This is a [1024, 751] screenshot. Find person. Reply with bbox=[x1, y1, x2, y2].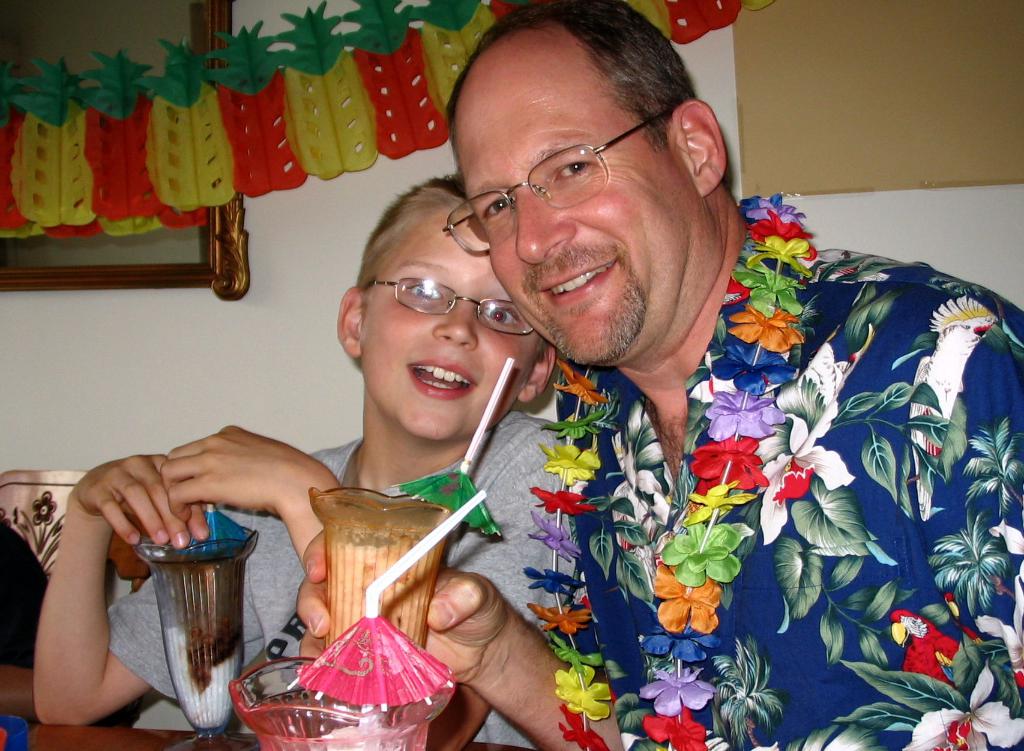
bbox=[295, 0, 1023, 750].
